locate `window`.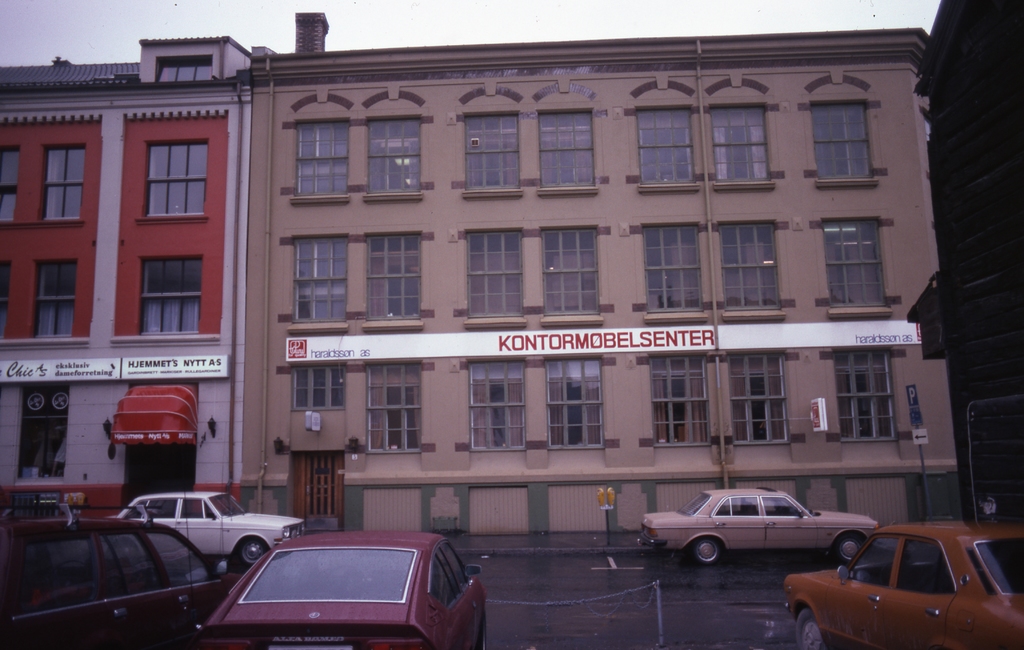
Bounding box: locate(708, 104, 774, 186).
